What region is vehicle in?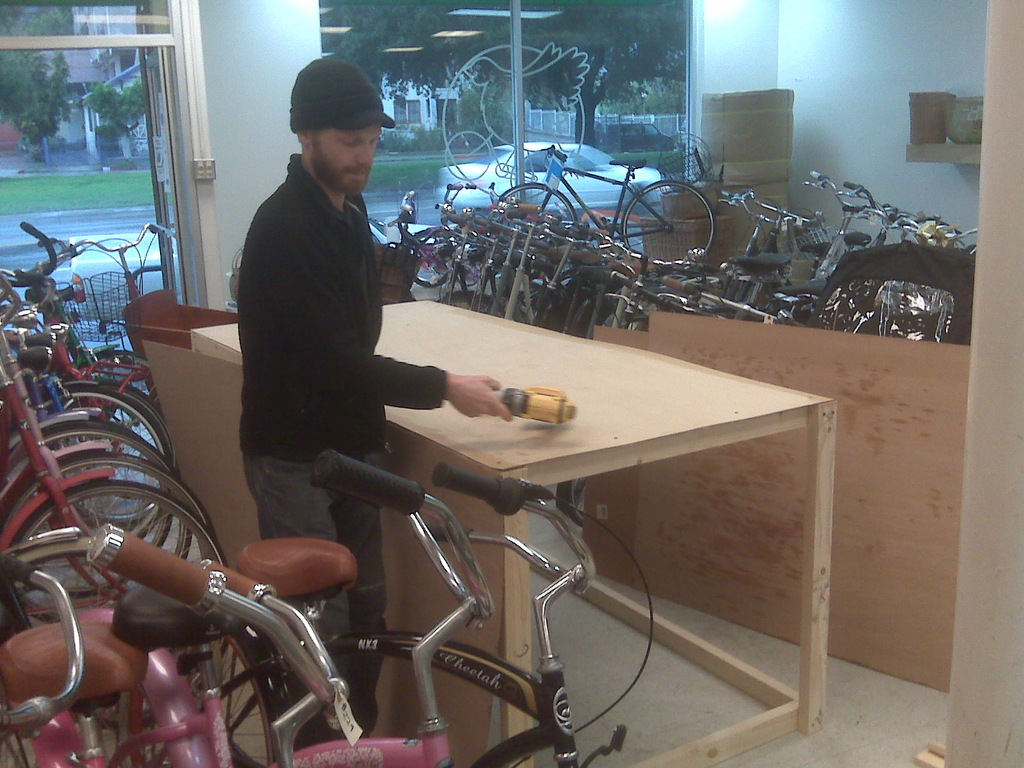
box(809, 162, 875, 278).
